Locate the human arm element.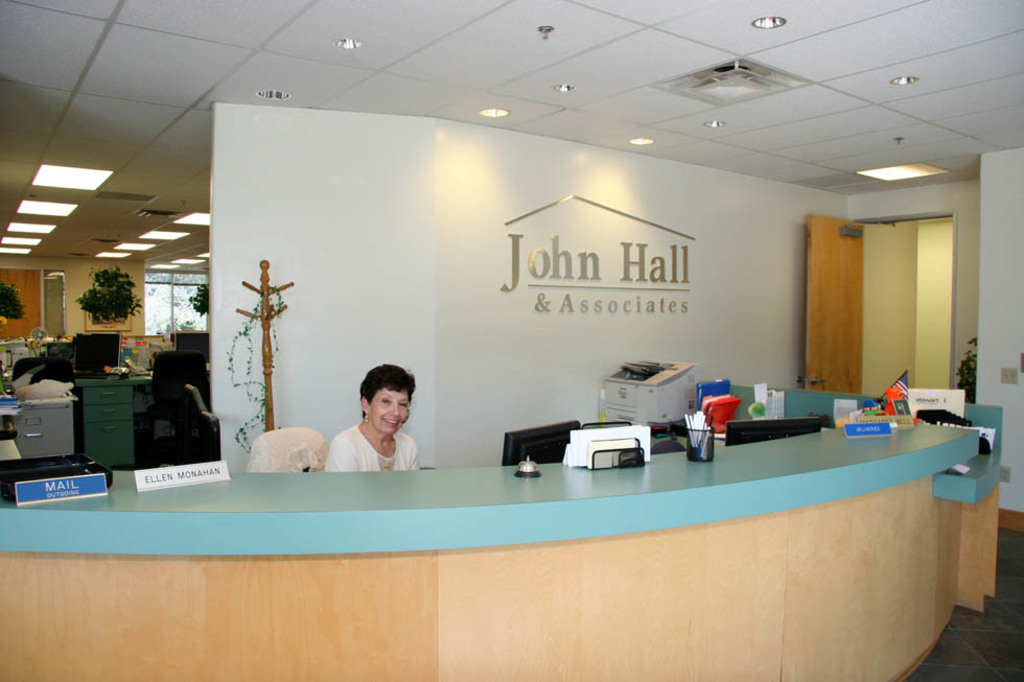
Element bbox: (left=399, top=429, right=426, bottom=470).
